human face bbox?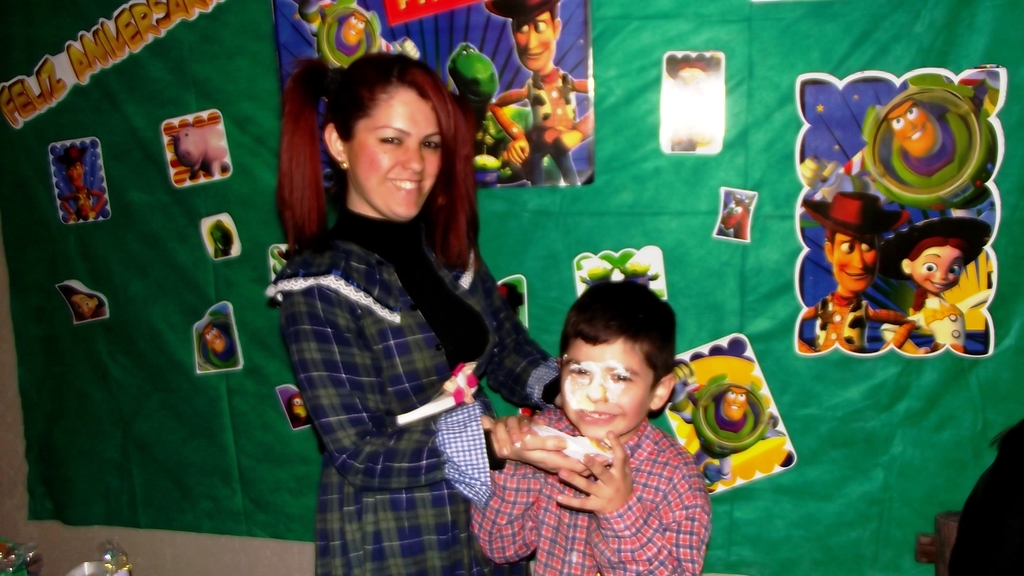
(831,237,878,295)
